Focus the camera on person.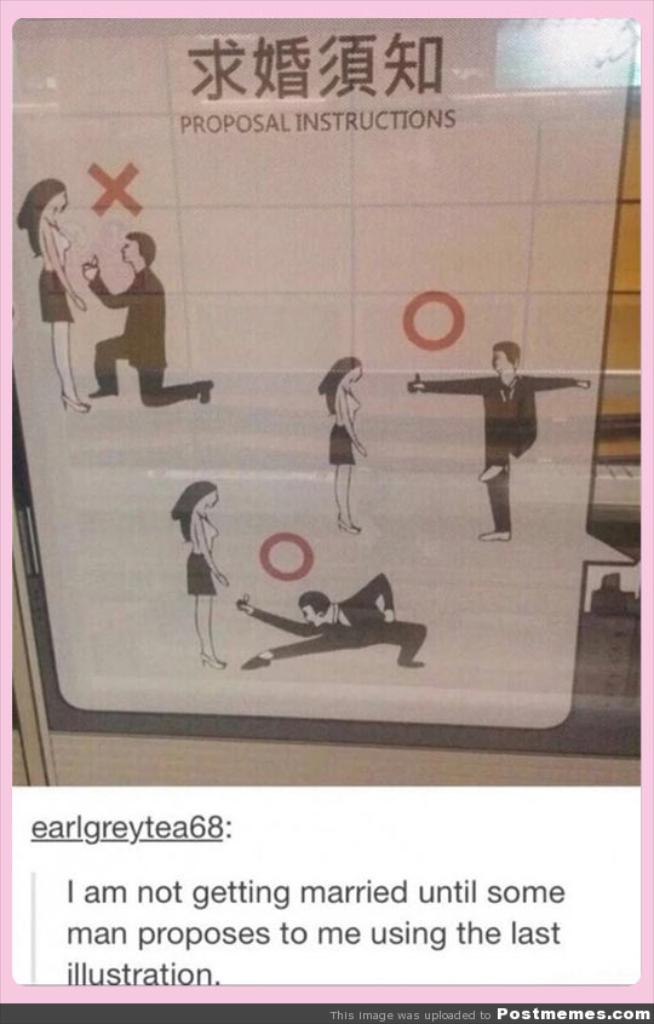
Focus region: select_region(18, 180, 87, 412).
